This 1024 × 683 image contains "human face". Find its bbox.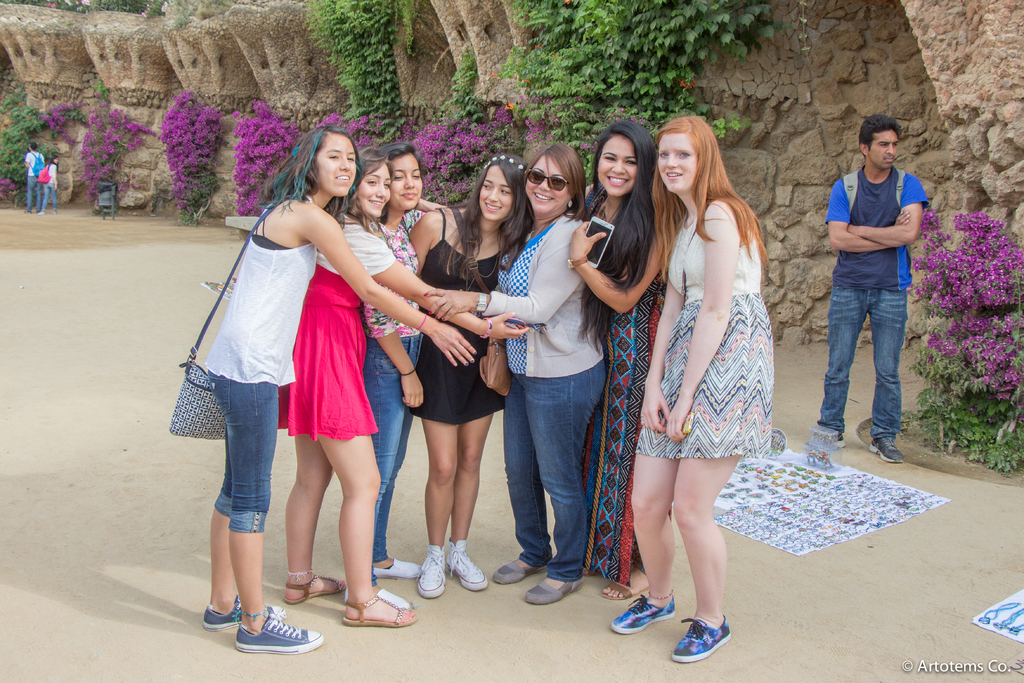
box=[389, 152, 422, 211].
